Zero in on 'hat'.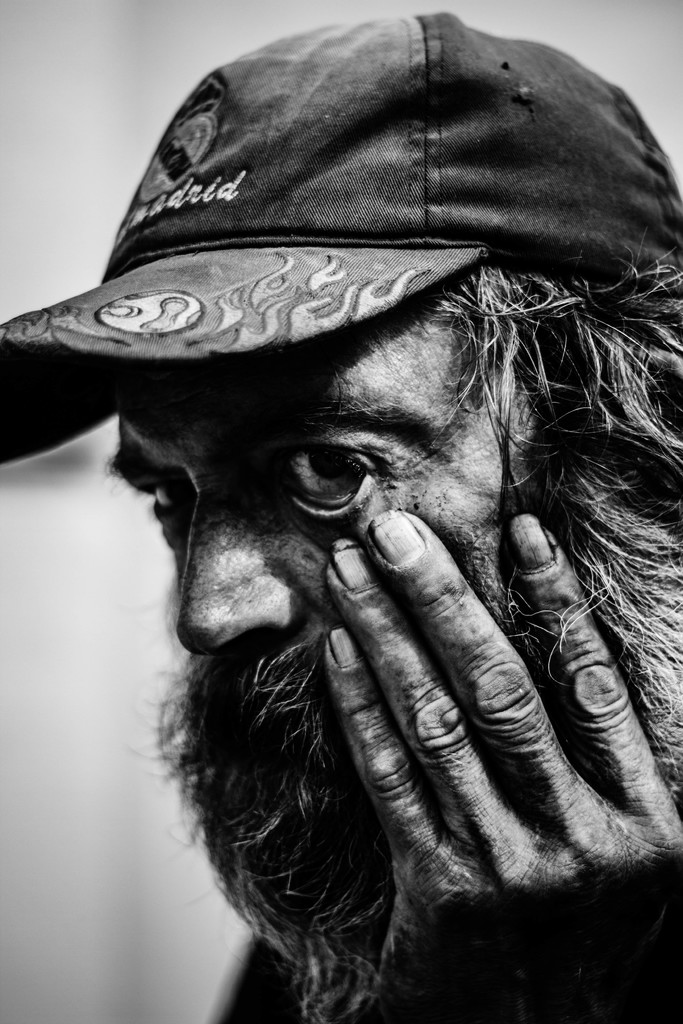
Zeroed in: <region>0, 10, 682, 466</region>.
